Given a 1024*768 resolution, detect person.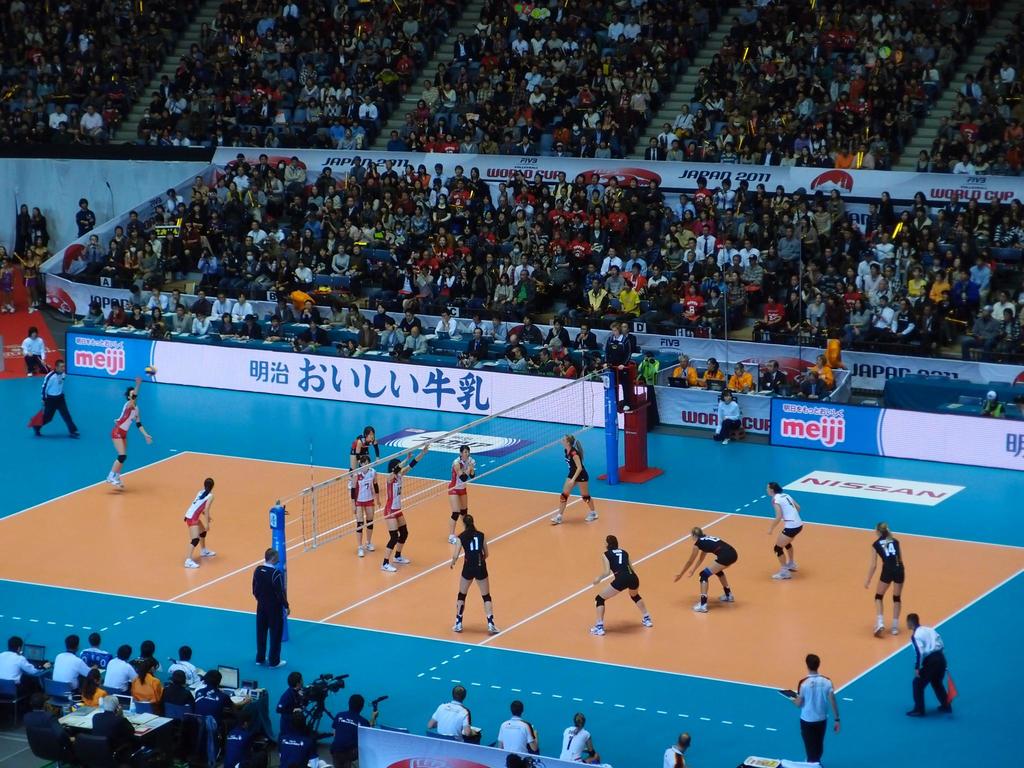
Rect(911, 617, 950, 711).
